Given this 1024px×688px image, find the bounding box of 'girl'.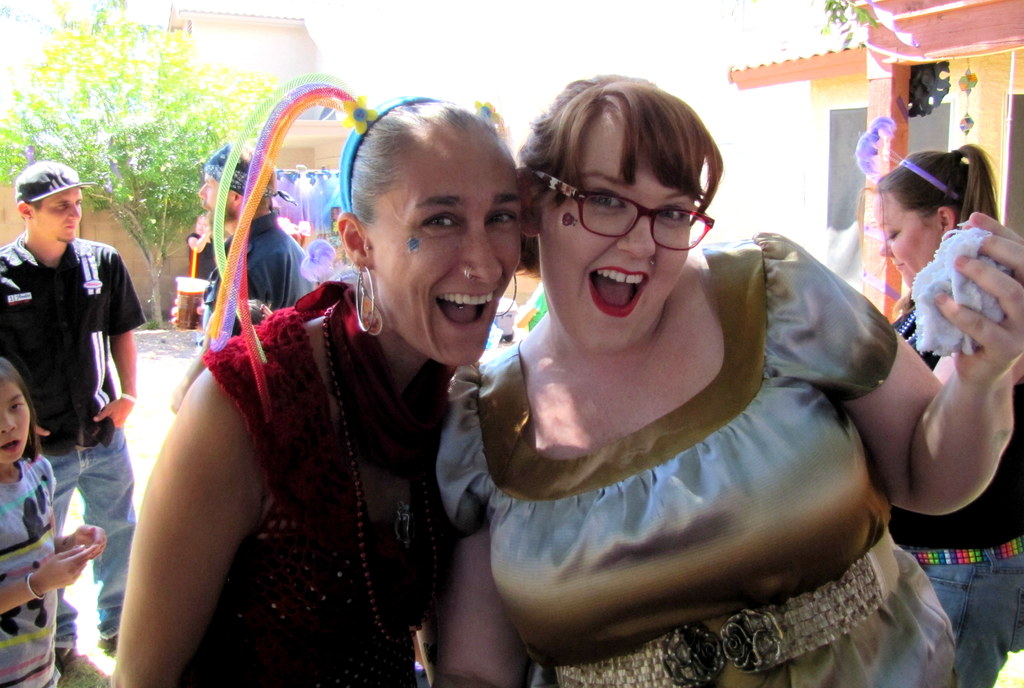
<bbox>0, 354, 104, 687</bbox>.
